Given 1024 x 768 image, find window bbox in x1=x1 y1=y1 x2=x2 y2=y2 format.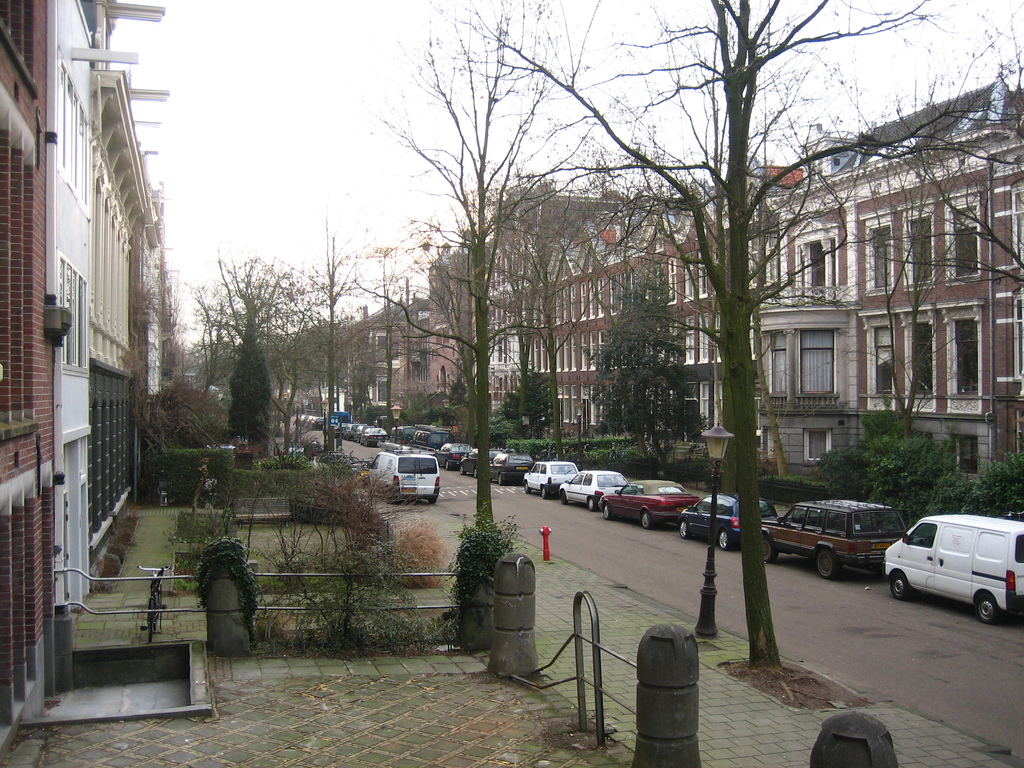
x1=941 y1=195 x2=983 y2=278.
